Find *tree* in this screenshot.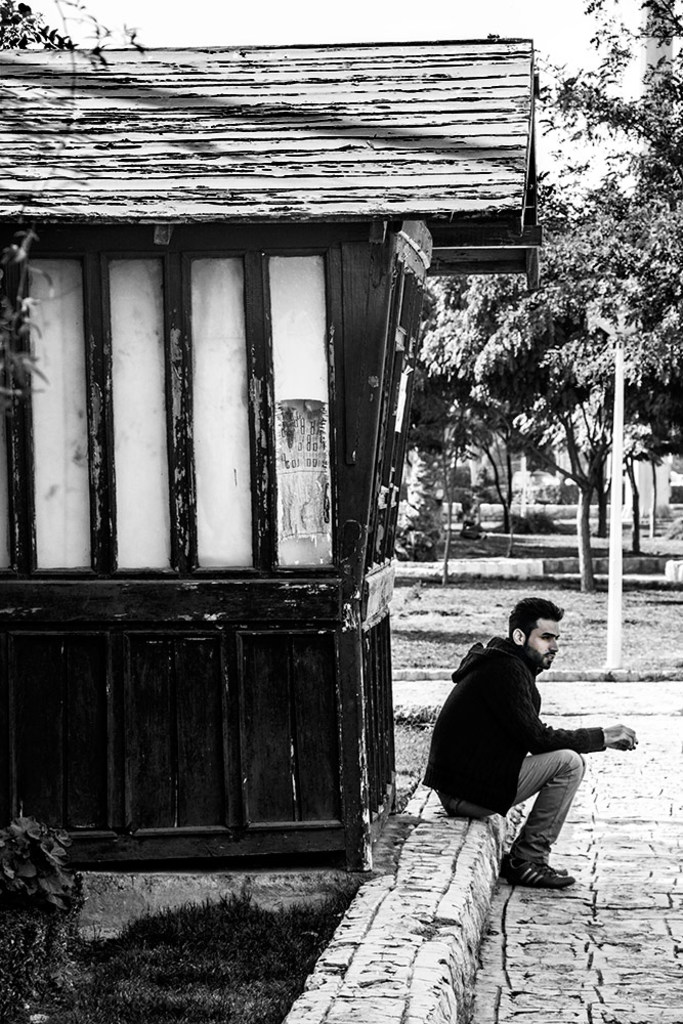
The bounding box for *tree* is 0 0 129 74.
